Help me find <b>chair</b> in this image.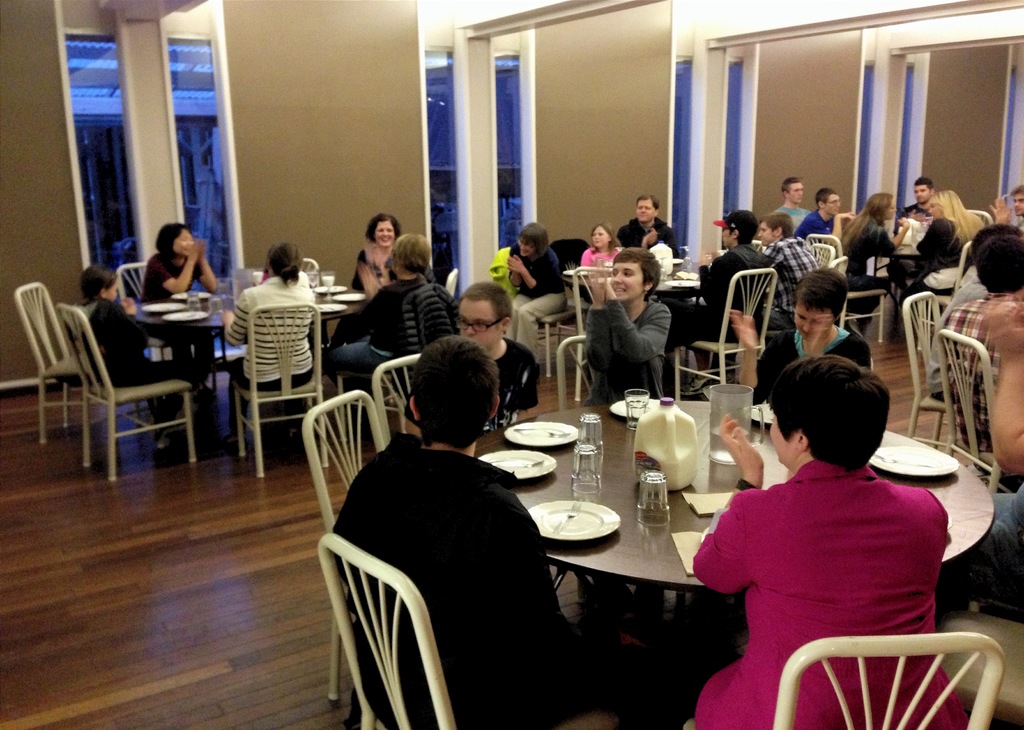
Found it: l=115, t=256, r=164, b=317.
